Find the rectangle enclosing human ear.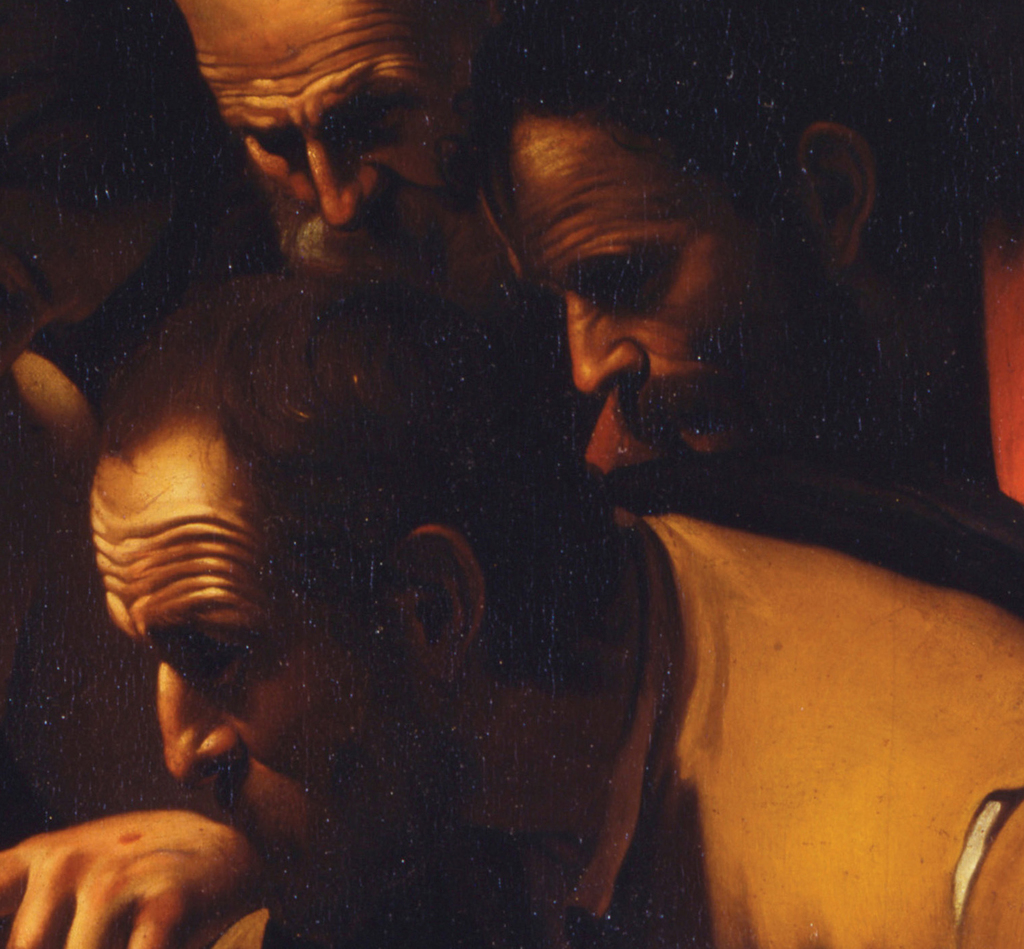
(x1=396, y1=519, x2=473, y2=695).
